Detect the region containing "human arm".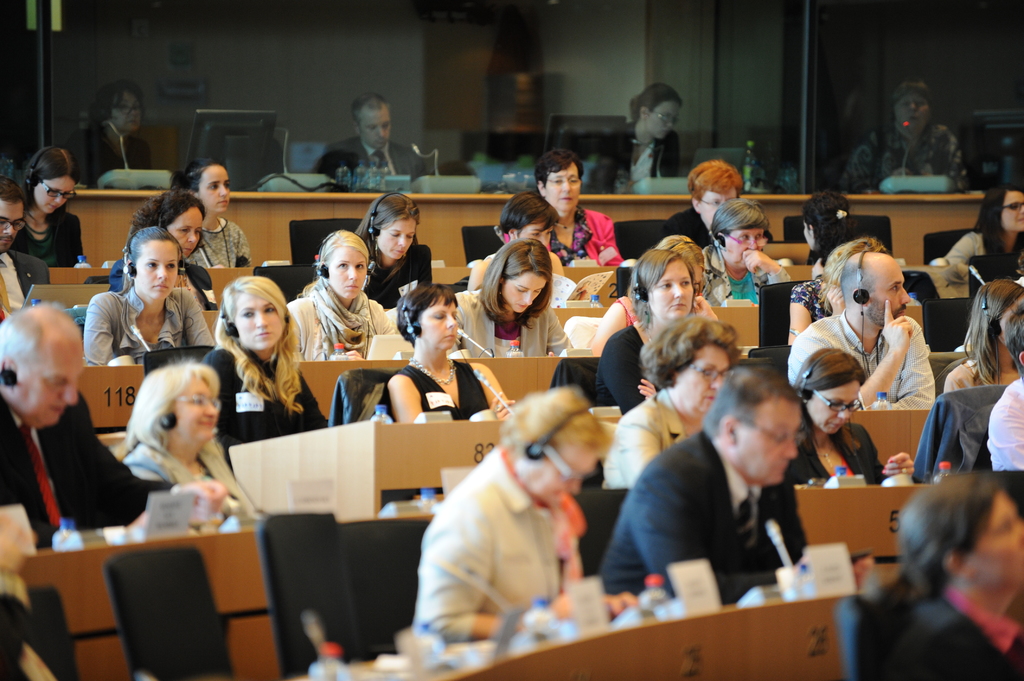
(844,136,877,192).
